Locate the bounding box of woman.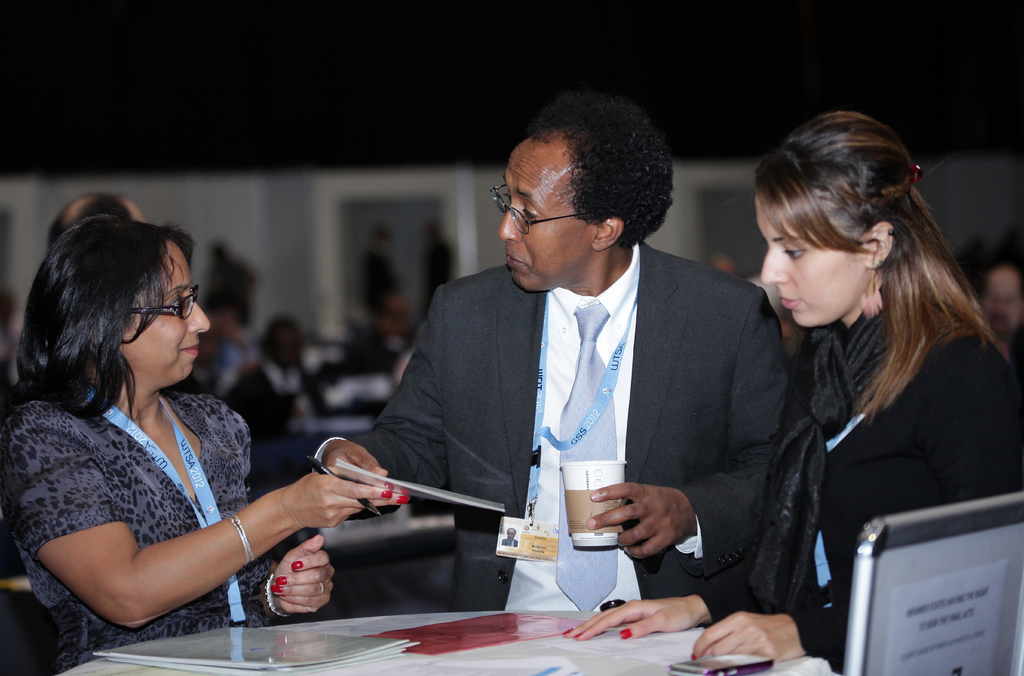
Bounding box: detection(0, 222, 414, 668).
